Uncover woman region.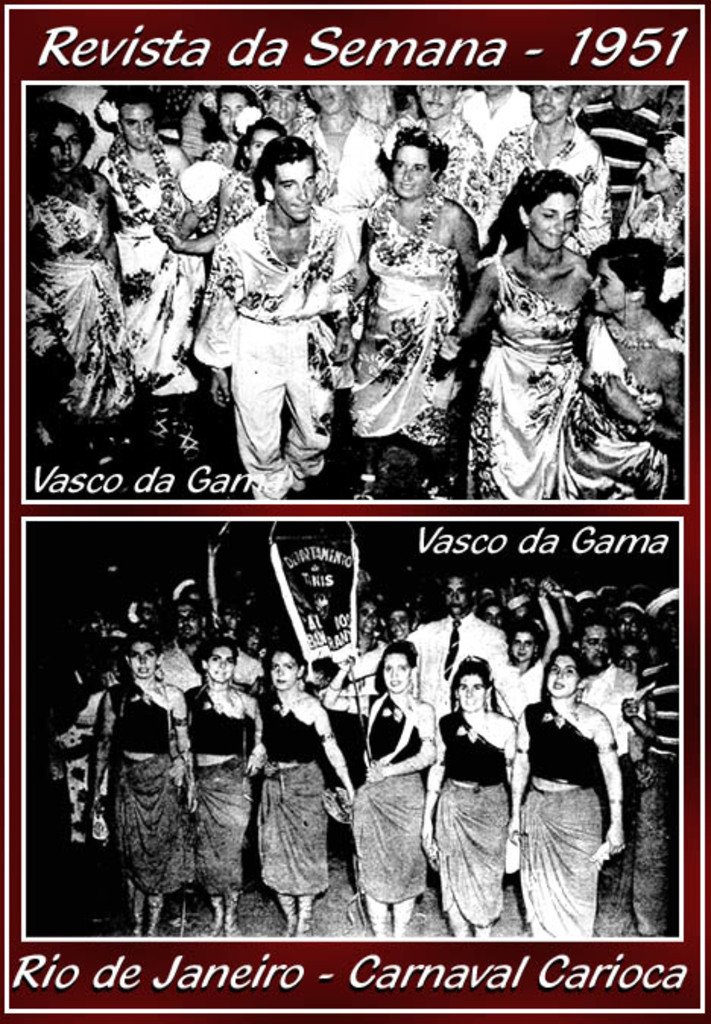
Uncovered: bbox=(169, 634, 266, 939).
